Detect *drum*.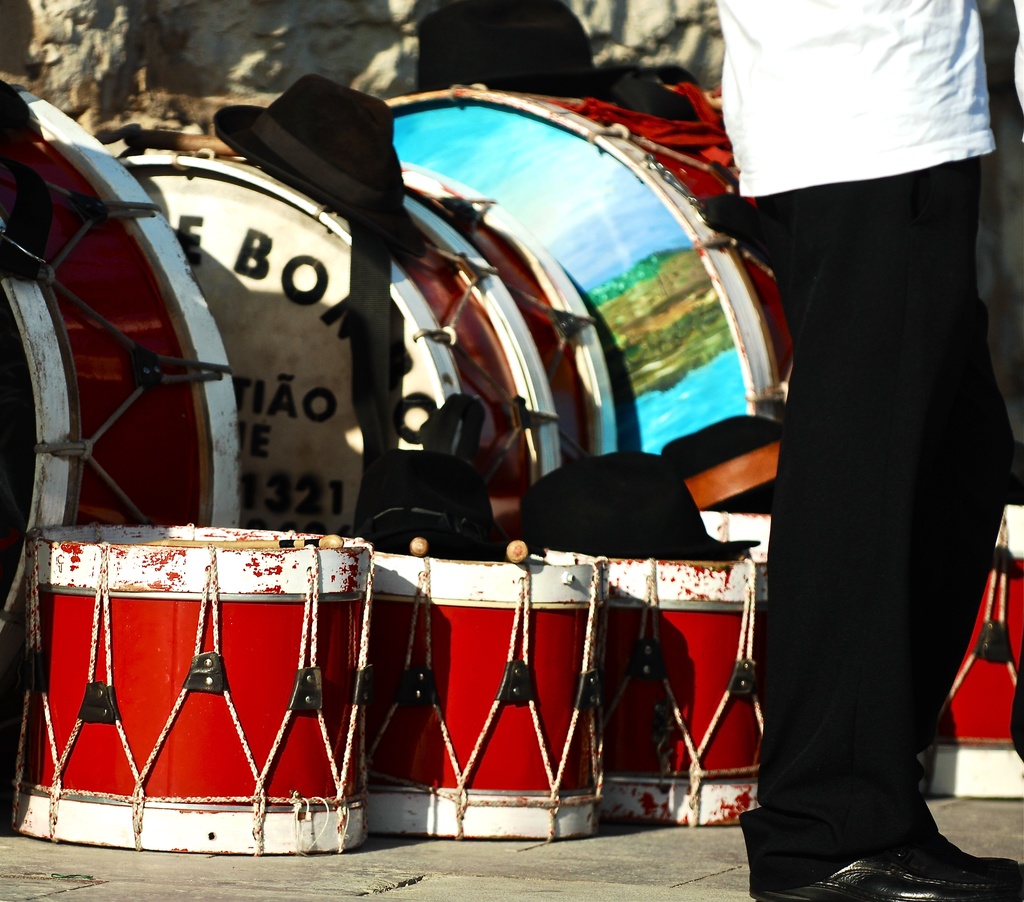
Detected at bbox(122, 150, 620, 531).
